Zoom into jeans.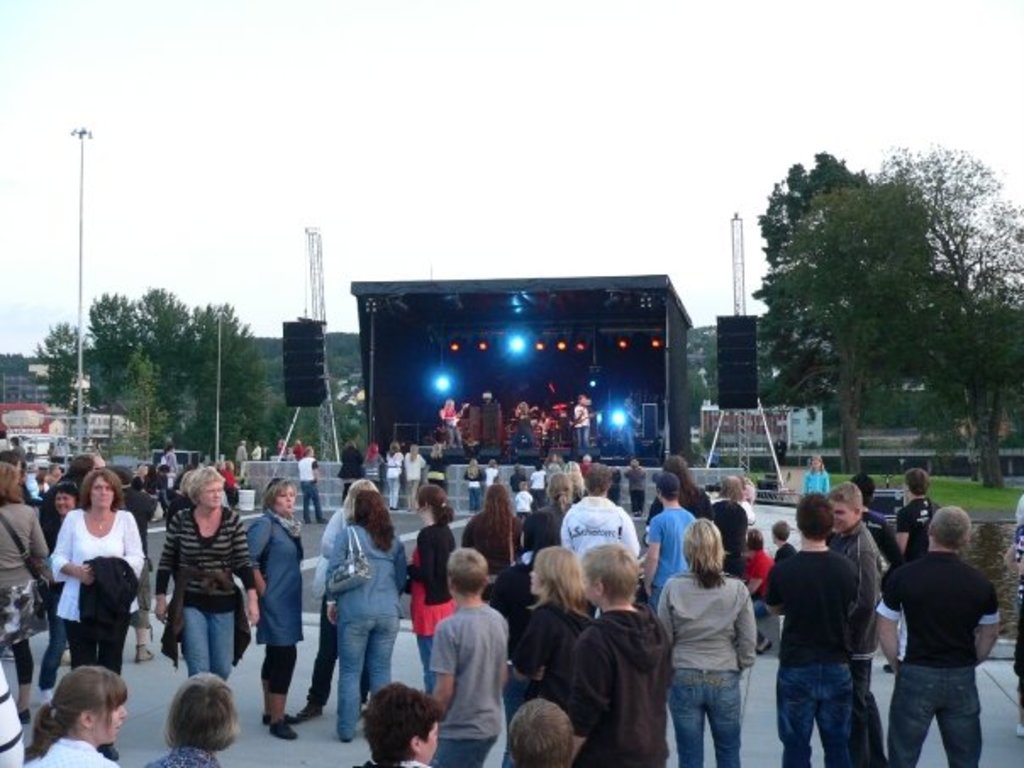
Zoom target: pyautogui.locateOnScreen(303, 480, 324, 517).
